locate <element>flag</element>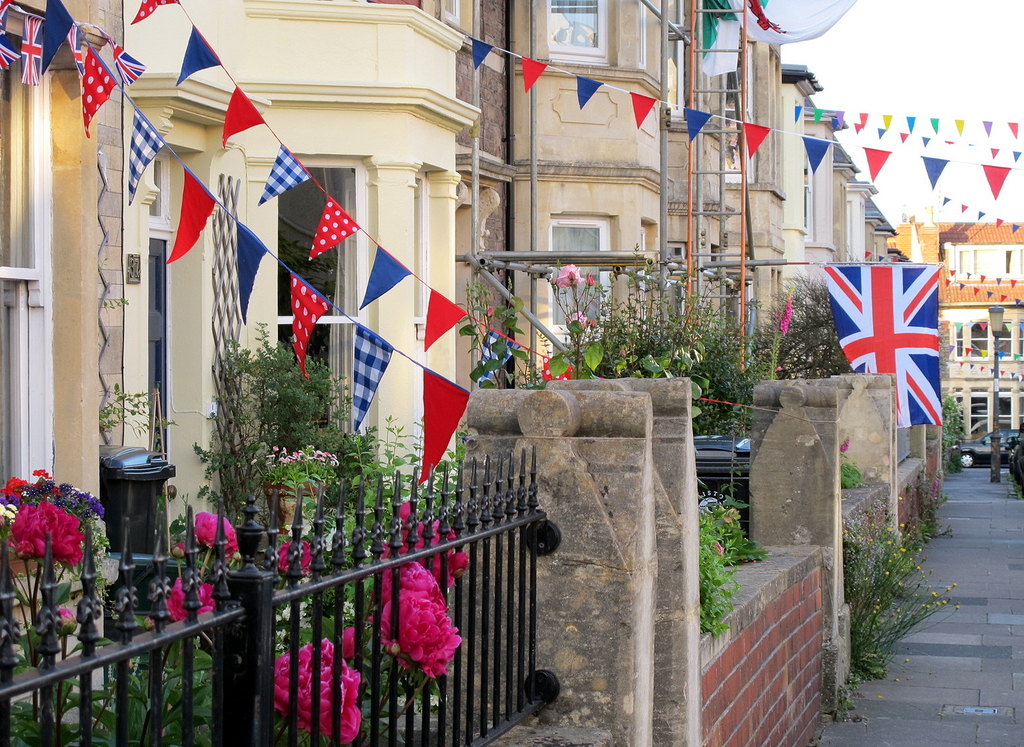
173,19,216,87
